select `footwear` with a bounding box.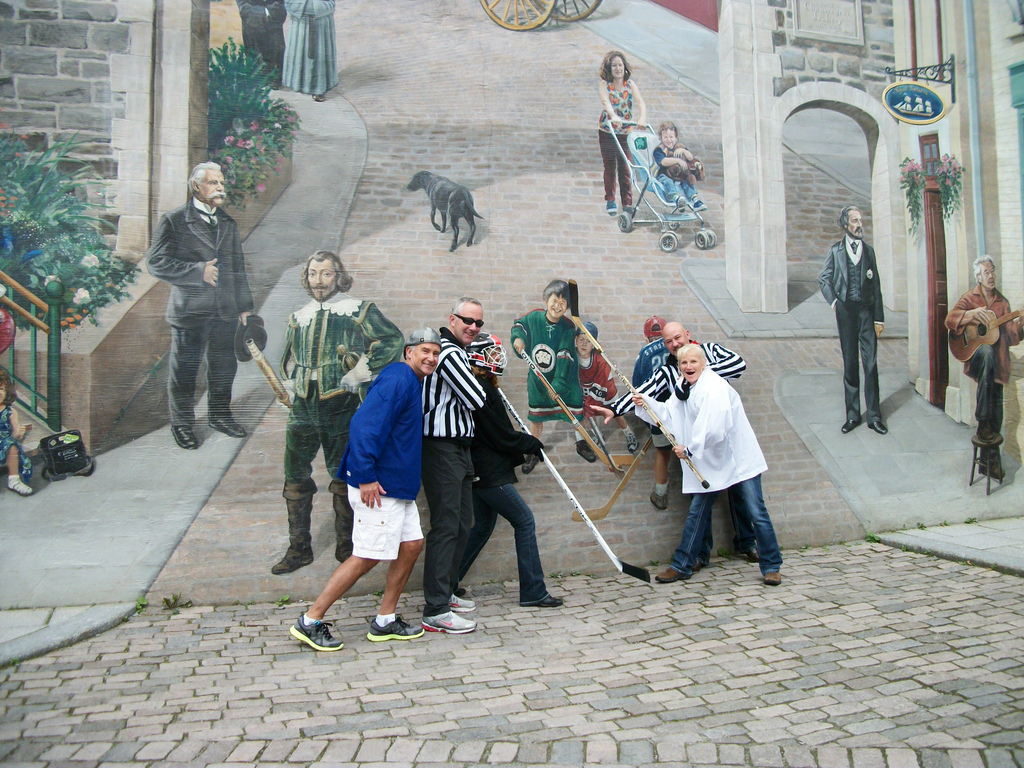
x1=670, y1=193, x2=689, y2=209.
